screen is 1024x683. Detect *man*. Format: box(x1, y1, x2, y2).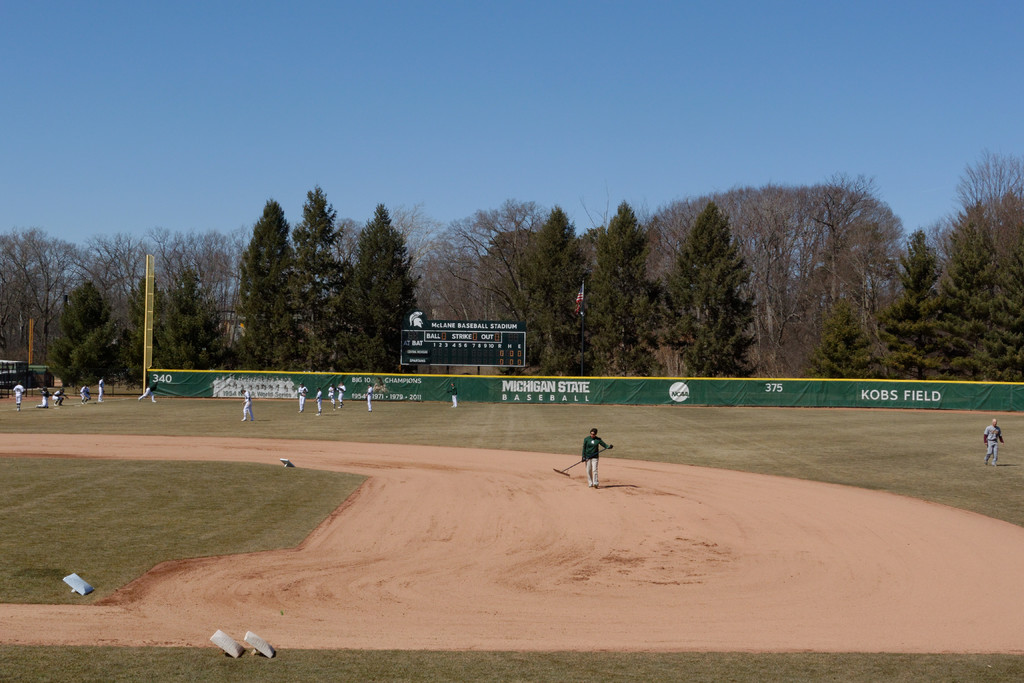
box(50, 386, 72, 409).
